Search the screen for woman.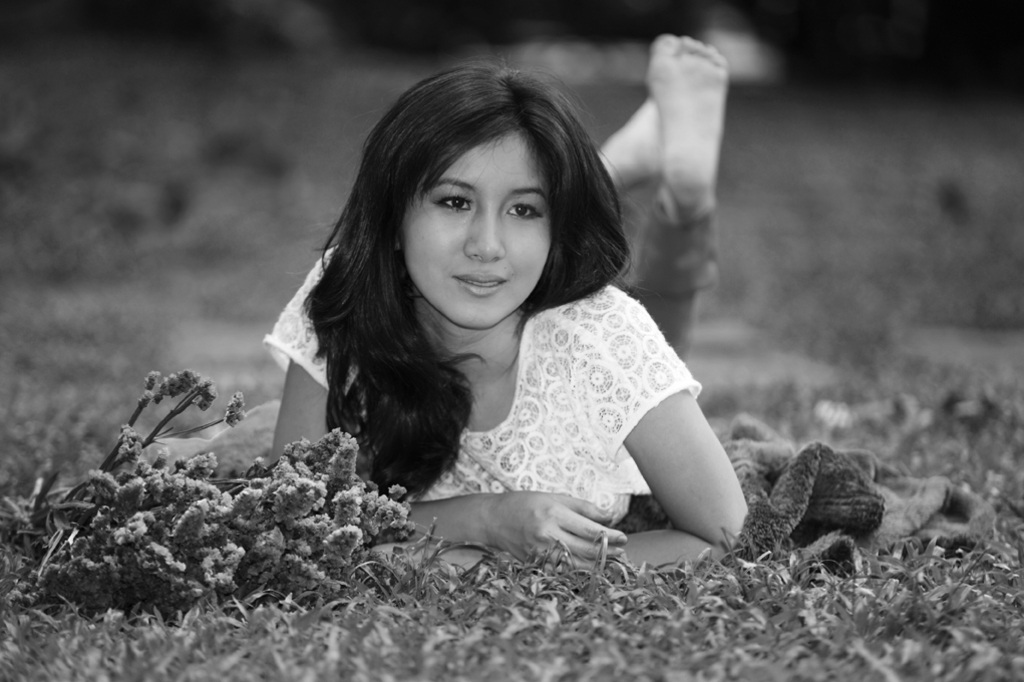
Found at 198, 42, 800, 595.
